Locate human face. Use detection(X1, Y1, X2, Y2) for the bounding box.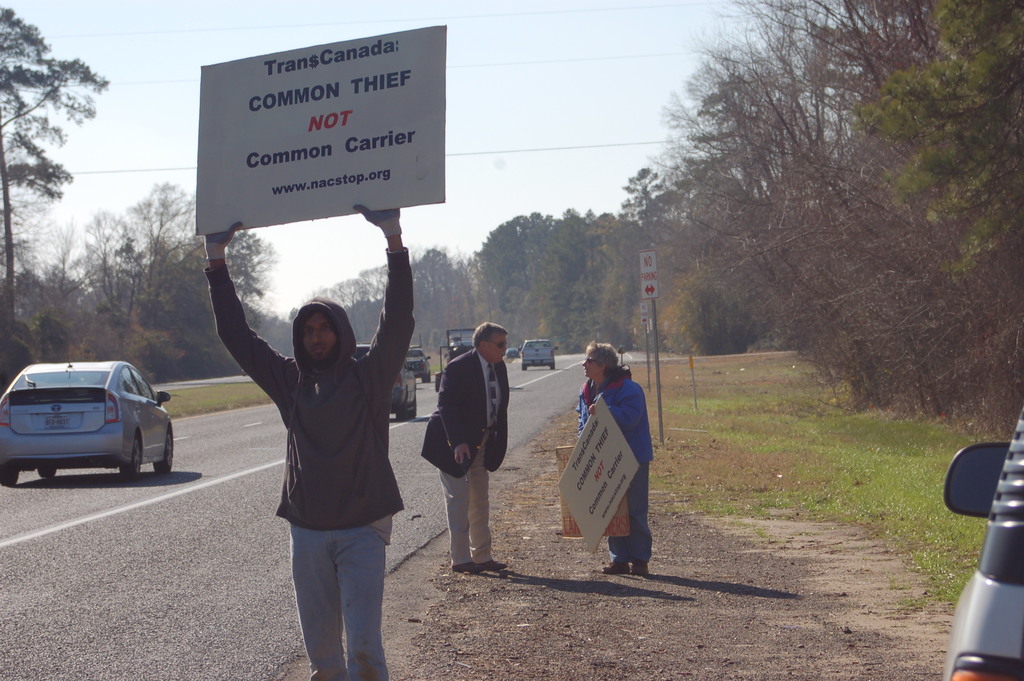
detection(582, 350, 601, 379).
